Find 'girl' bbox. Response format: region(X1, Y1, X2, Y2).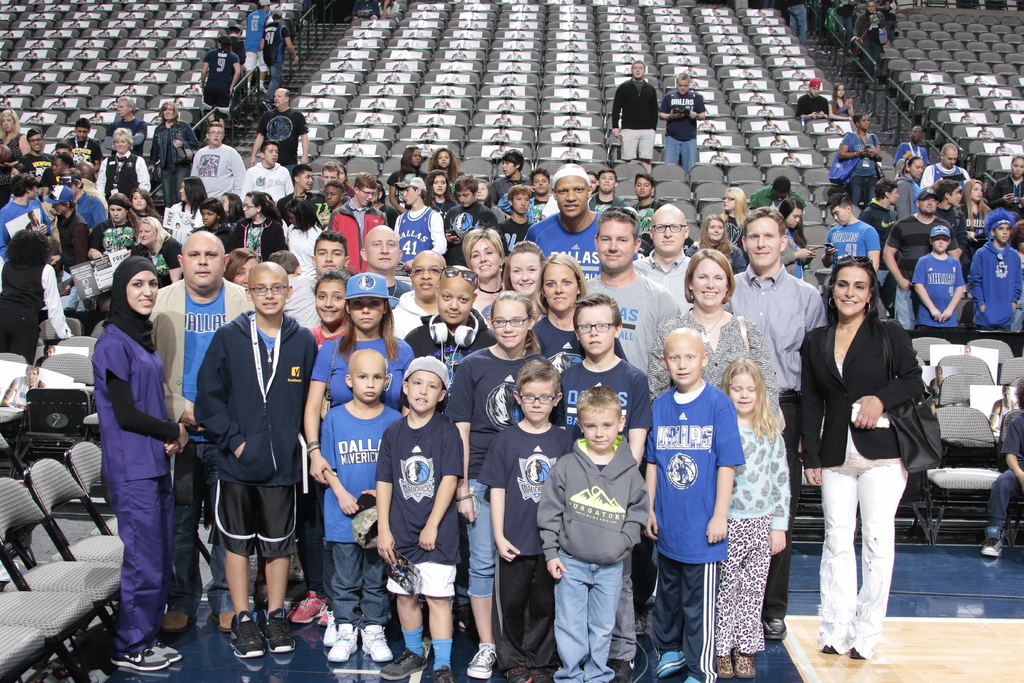
region(1009, 218, 1023, 331).
